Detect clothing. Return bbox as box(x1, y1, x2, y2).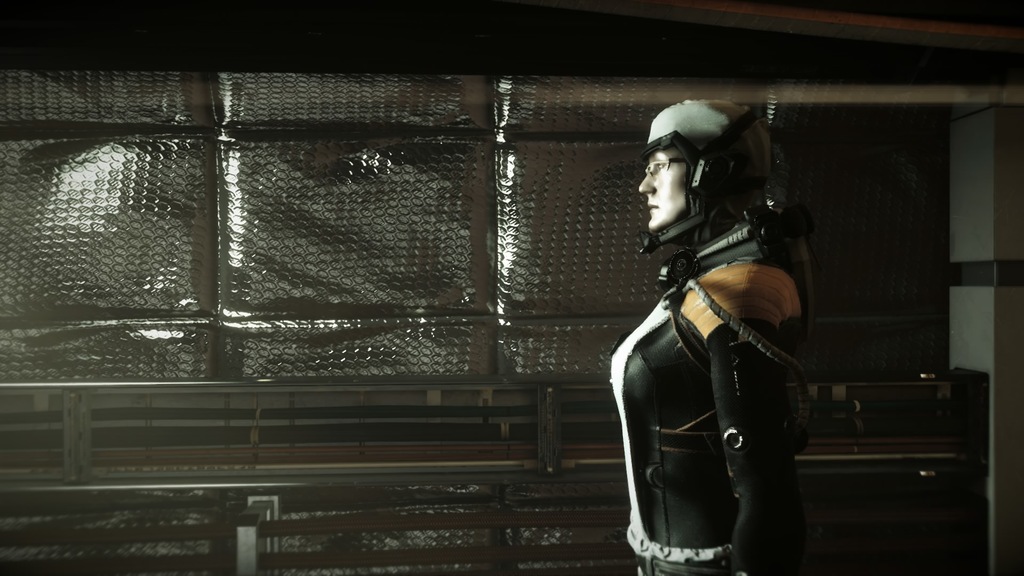
box(627, 202, 804, 555).
